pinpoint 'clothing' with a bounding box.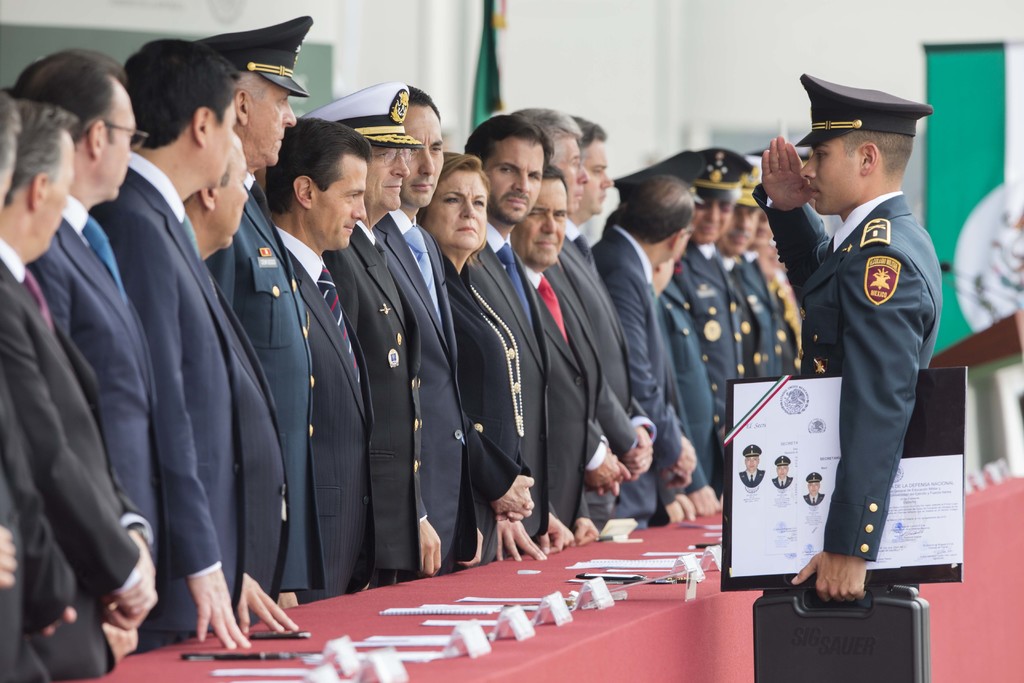
582, 229, 679, 527.
